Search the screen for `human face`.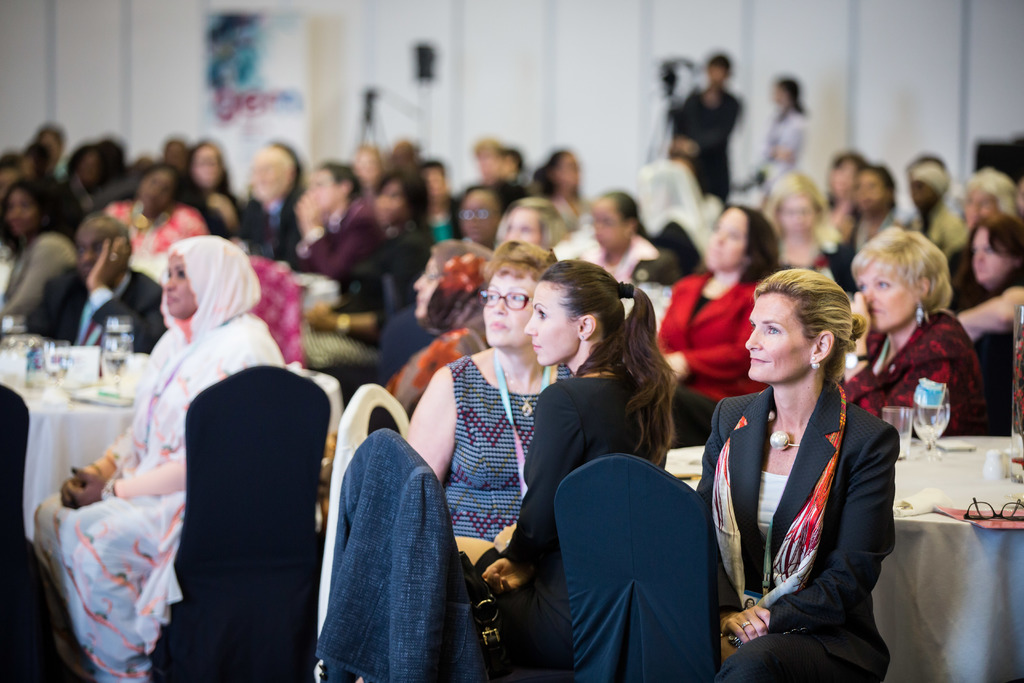
Found at 374 183 407 225.
